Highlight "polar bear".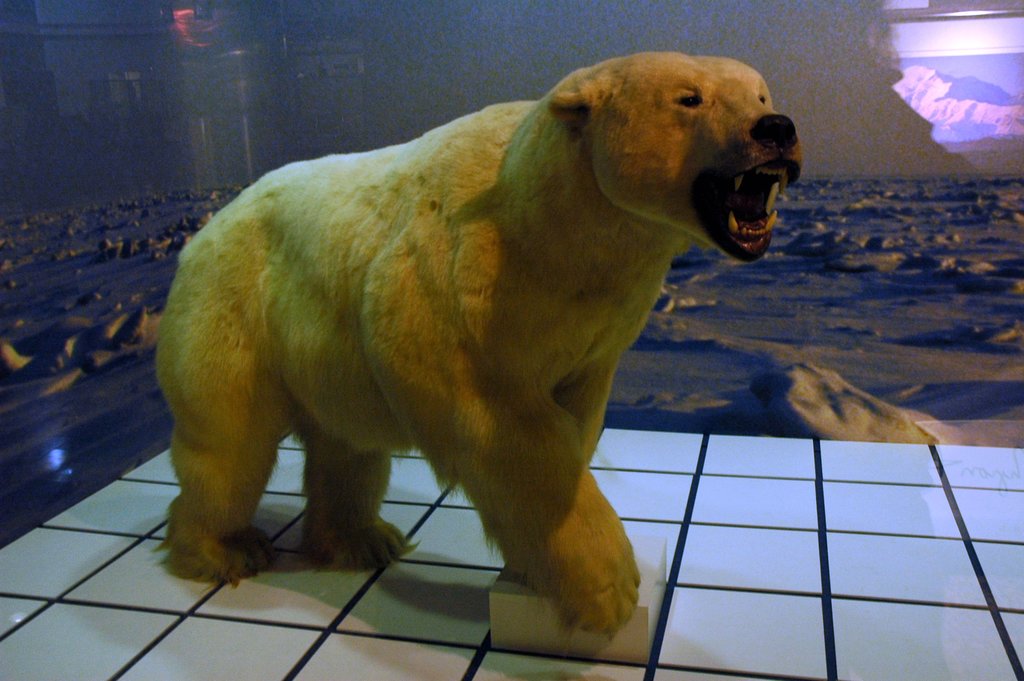
Highlighted region: <region>151, 47, 806, 638</region>.
